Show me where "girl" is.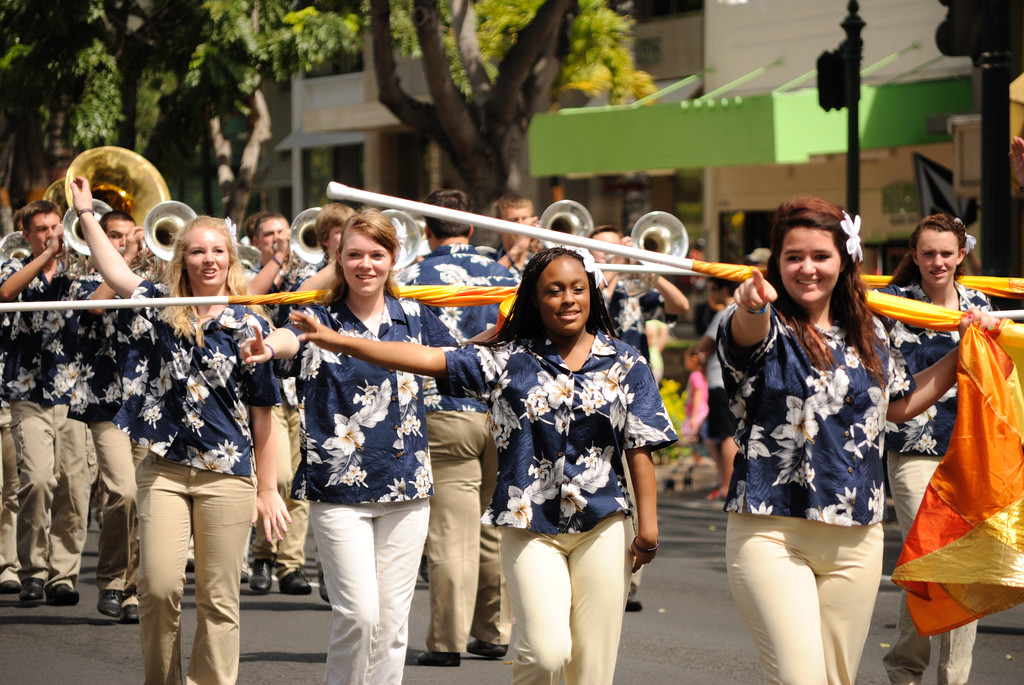
"girl" is at bbox=(70, 188, 248, 684).
